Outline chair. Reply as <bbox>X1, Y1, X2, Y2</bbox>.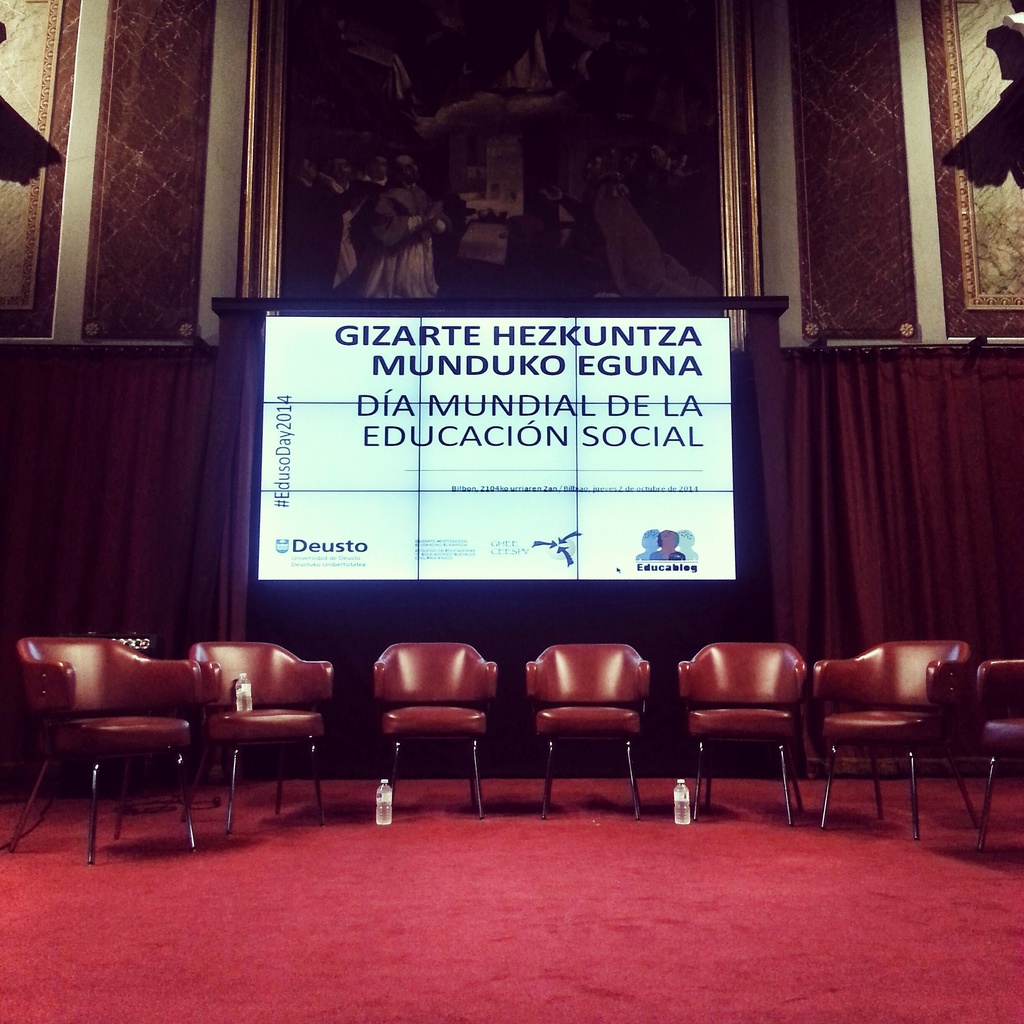
<bbox>525, 644, 657, 822</bbox>.
